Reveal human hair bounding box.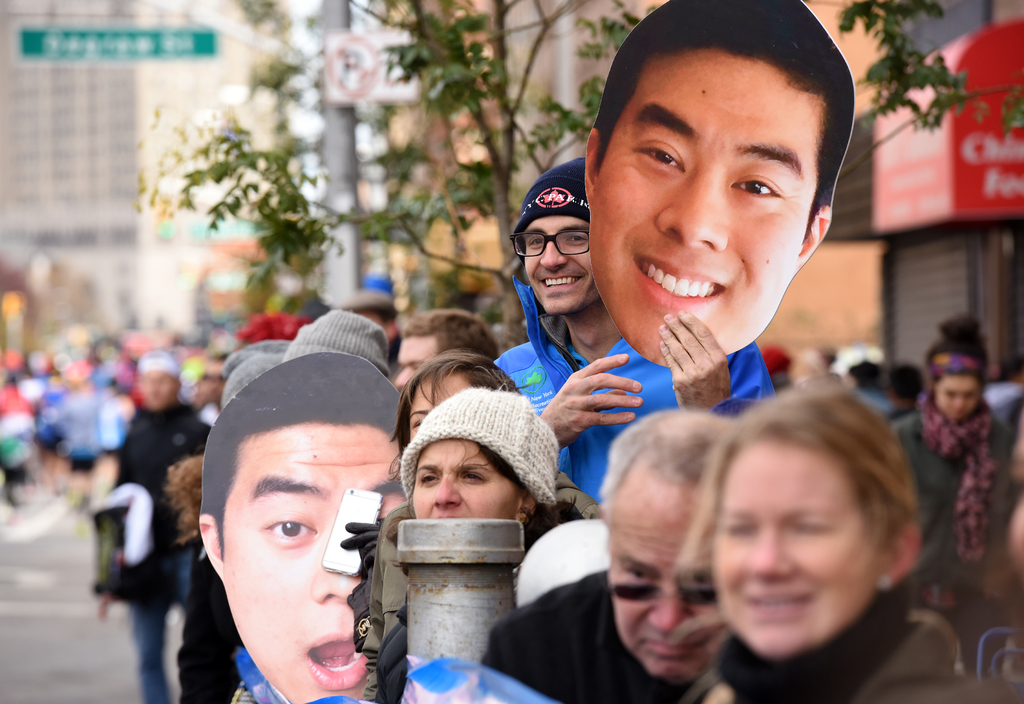
Revealed: Rect(519, 497, 580, 550).
